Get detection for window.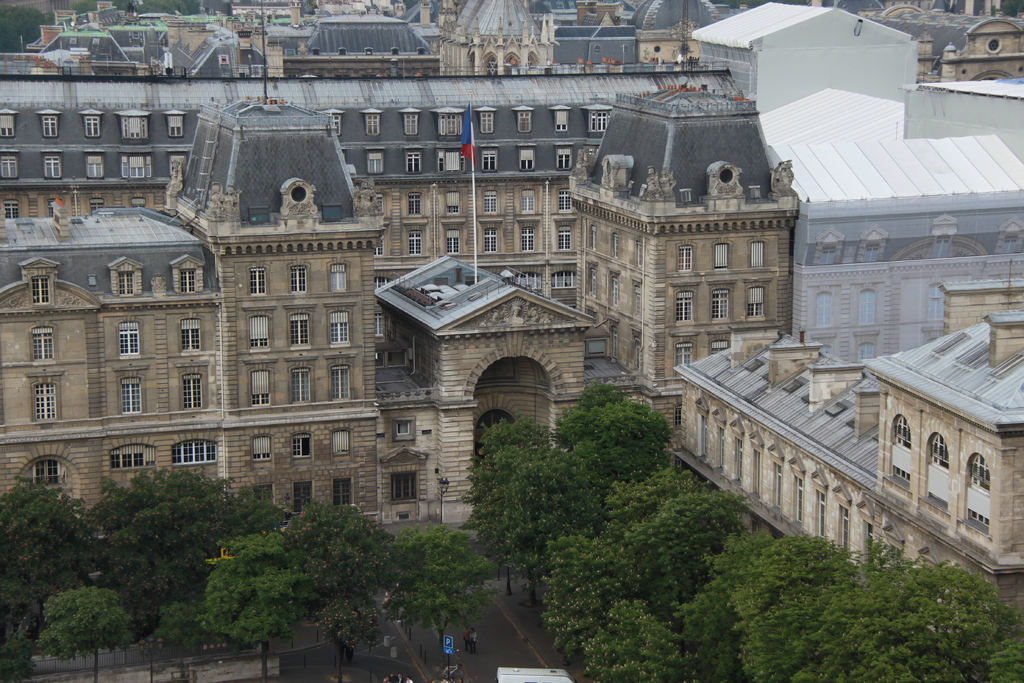
Detection: bbox(675, 292, 695, 321).
